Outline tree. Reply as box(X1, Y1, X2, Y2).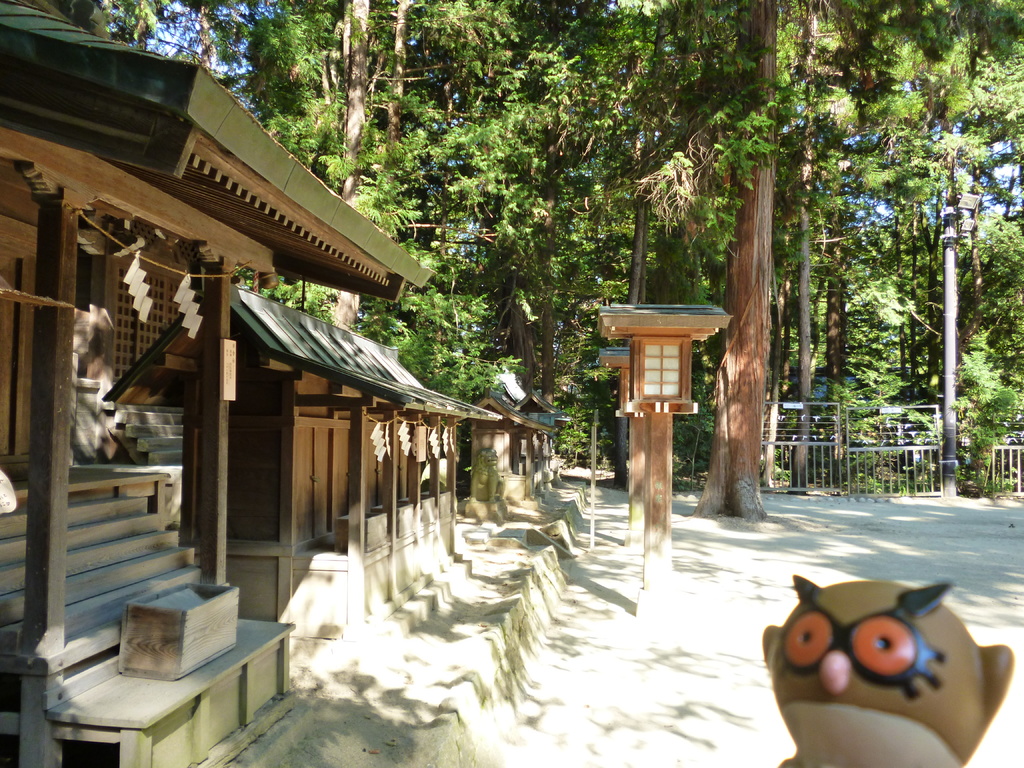
box(367, 1, 521, 228).
